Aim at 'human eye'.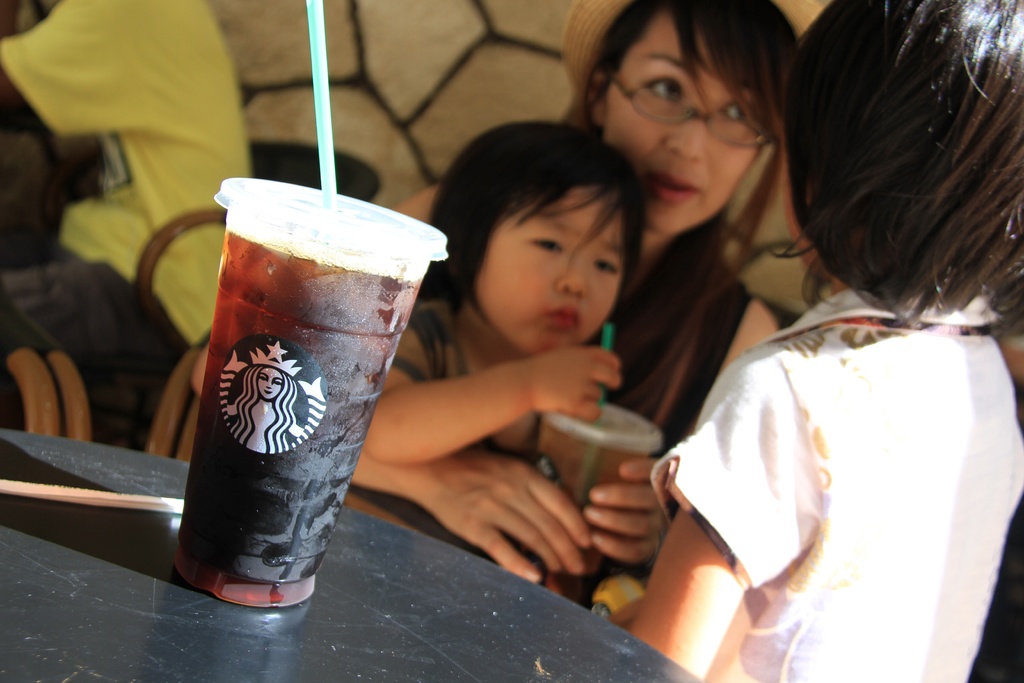
Aimed at [x1=636, y1=74, x2=688, y2=105].
